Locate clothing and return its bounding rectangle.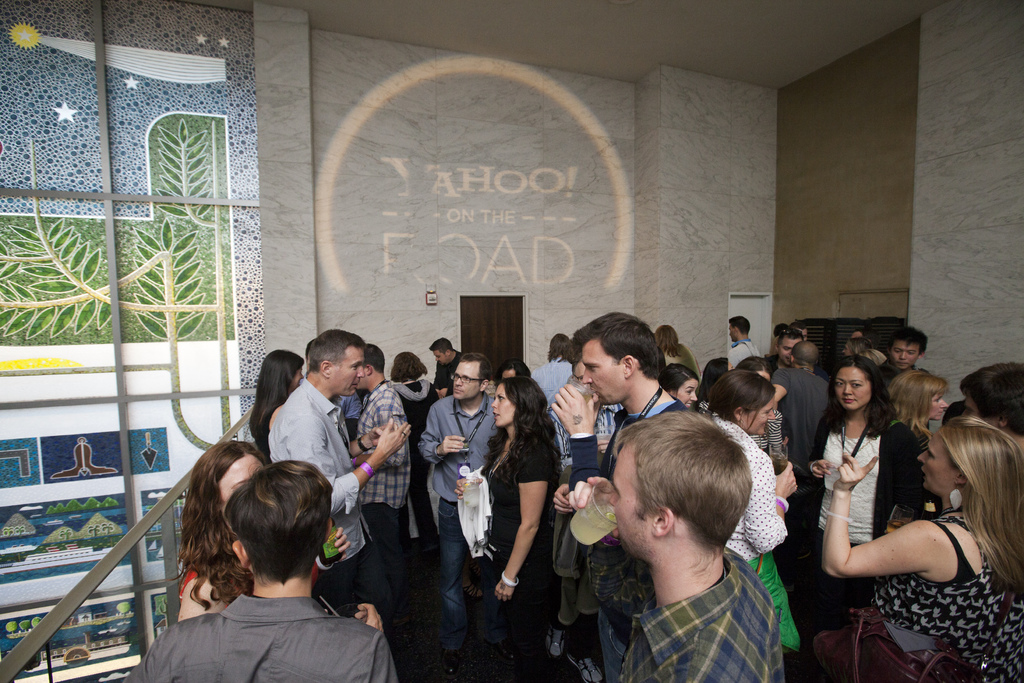
BBox(530, 352, 576, 418).
